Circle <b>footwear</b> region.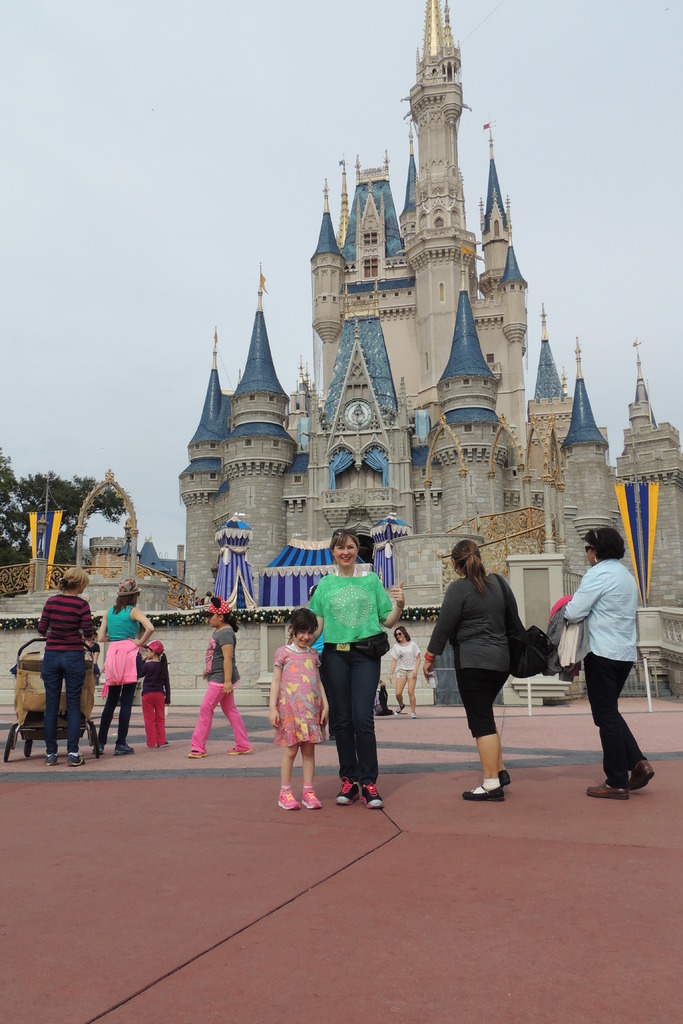
Region: (226,744,251,753).
